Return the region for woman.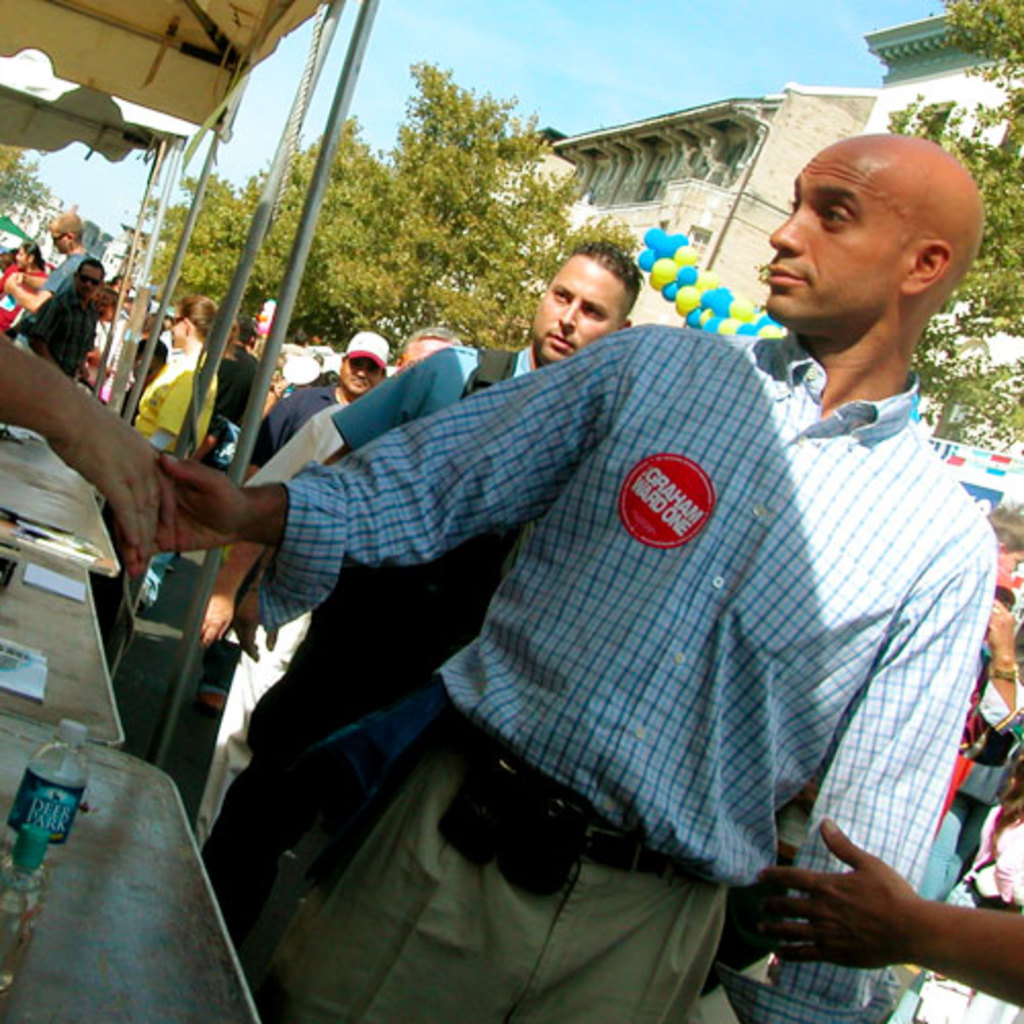
956, 498, 1022, 725.
